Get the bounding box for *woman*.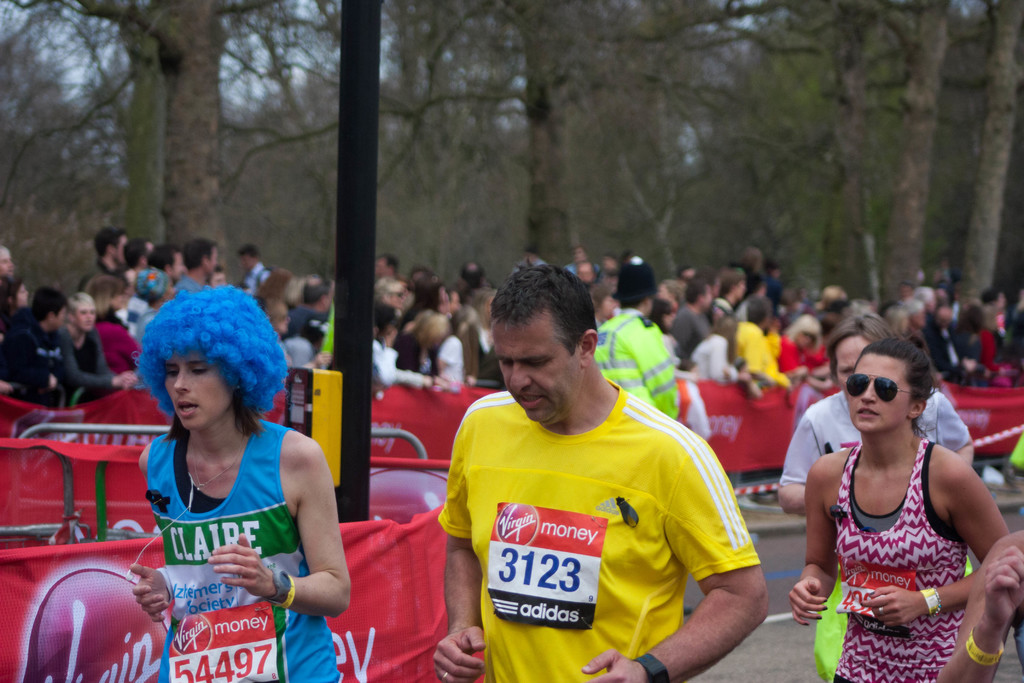
[689,318,749,389].
